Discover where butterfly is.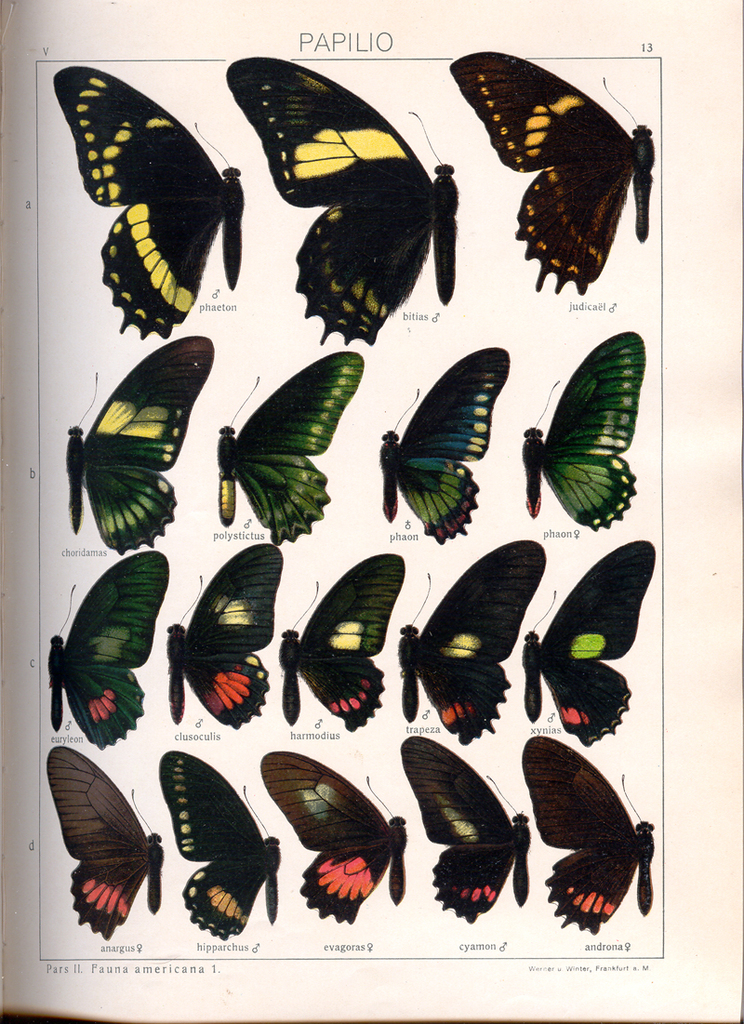
Discovered at detection(166, 539, 283, 729).
